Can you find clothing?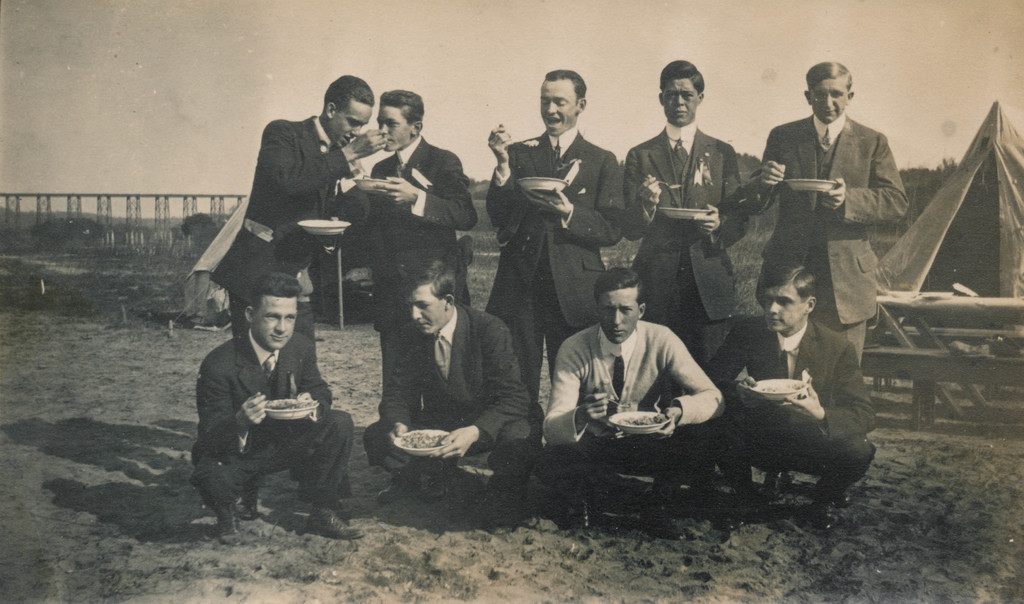
Yes, bounding box: (left=365, top=301, right=551, bottom=493).
